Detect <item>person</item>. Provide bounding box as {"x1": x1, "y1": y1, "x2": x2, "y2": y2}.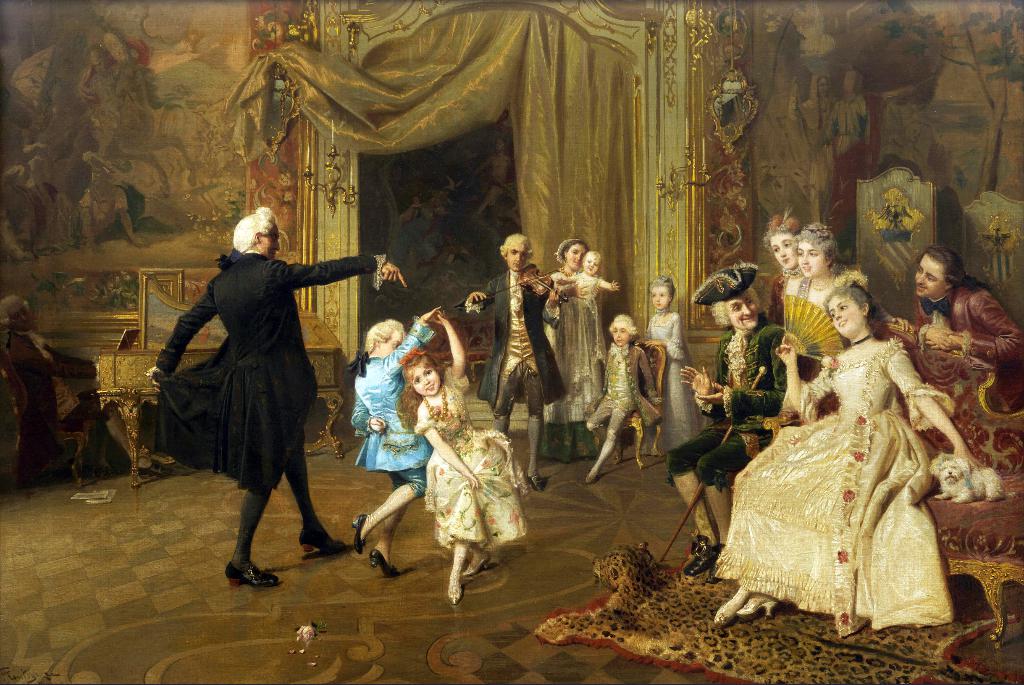
{"x1": 586, "y1": 313, "x2": 664, "y2": 484}.
